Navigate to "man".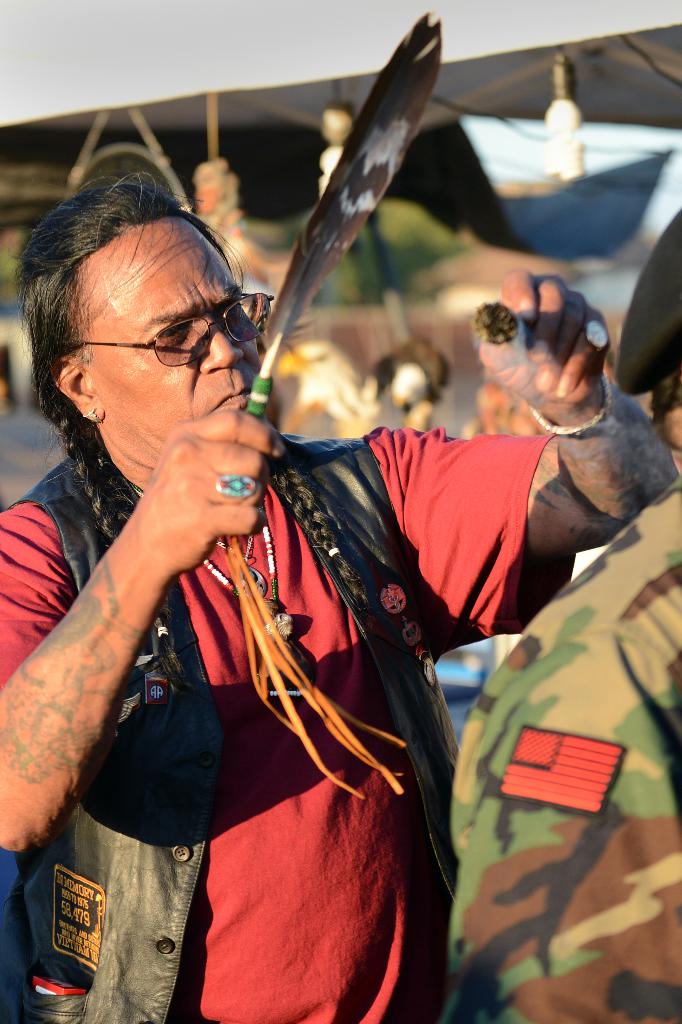
Navigation target: crop(44, 100, 583, 1023).
